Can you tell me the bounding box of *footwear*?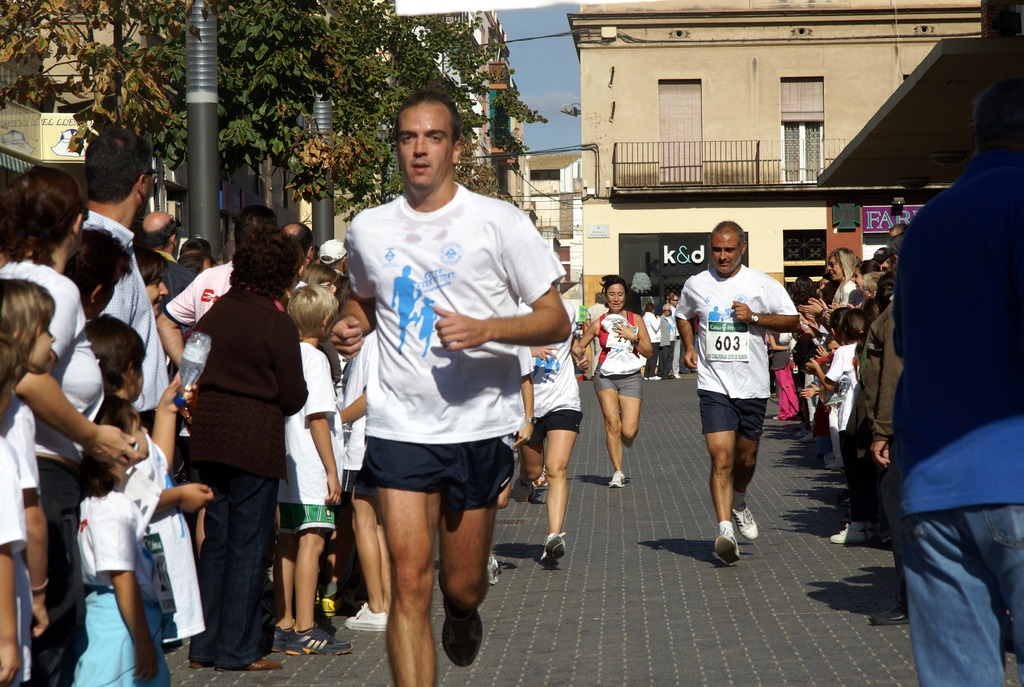
[796, 429, 814, 442].
